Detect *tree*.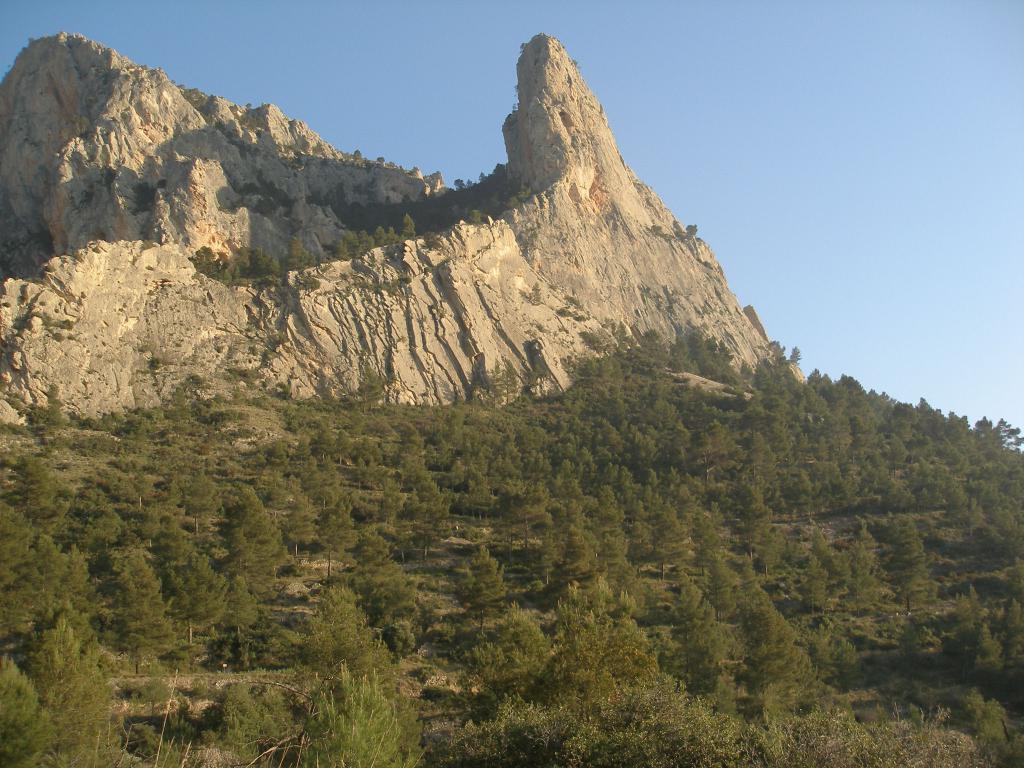
Detected at (362,523,388,572).
